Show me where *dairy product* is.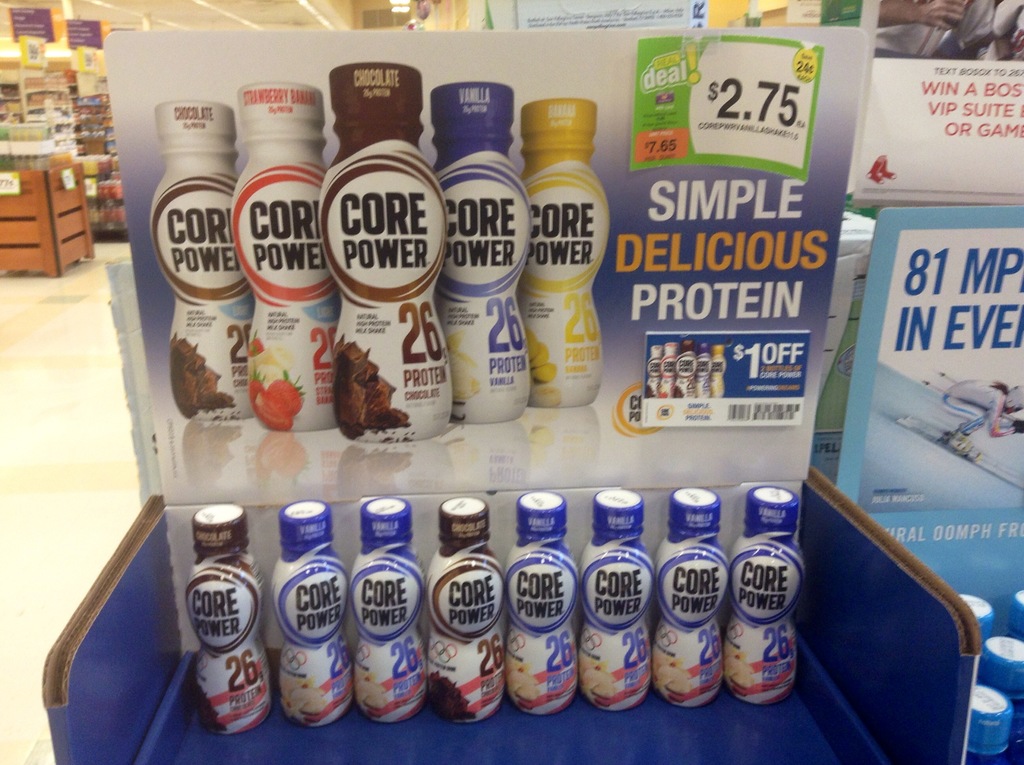
*dairy product* is at <box>511,159,609,399</box>.
